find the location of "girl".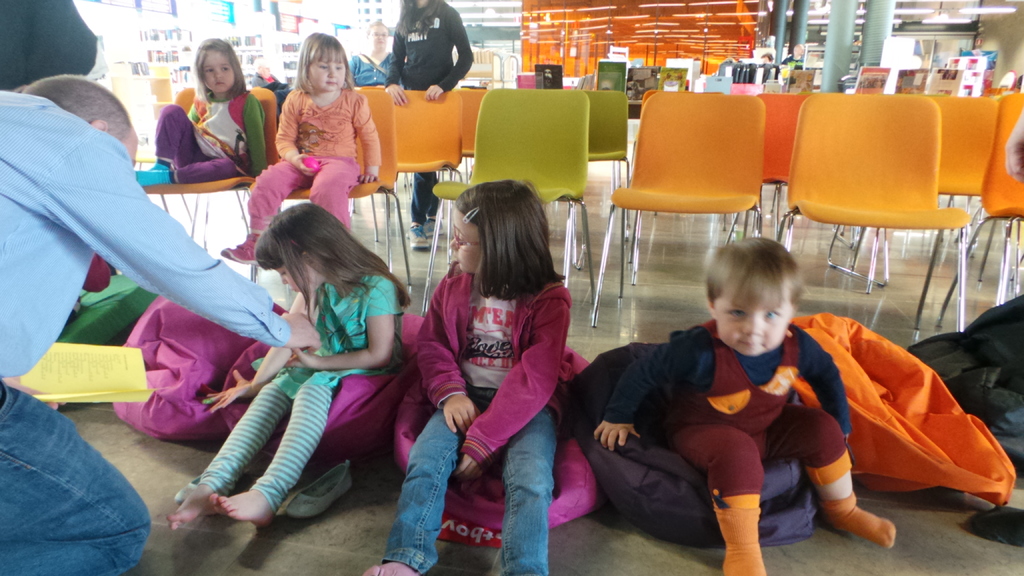
Location: locate(135, 33, 275, 193).
